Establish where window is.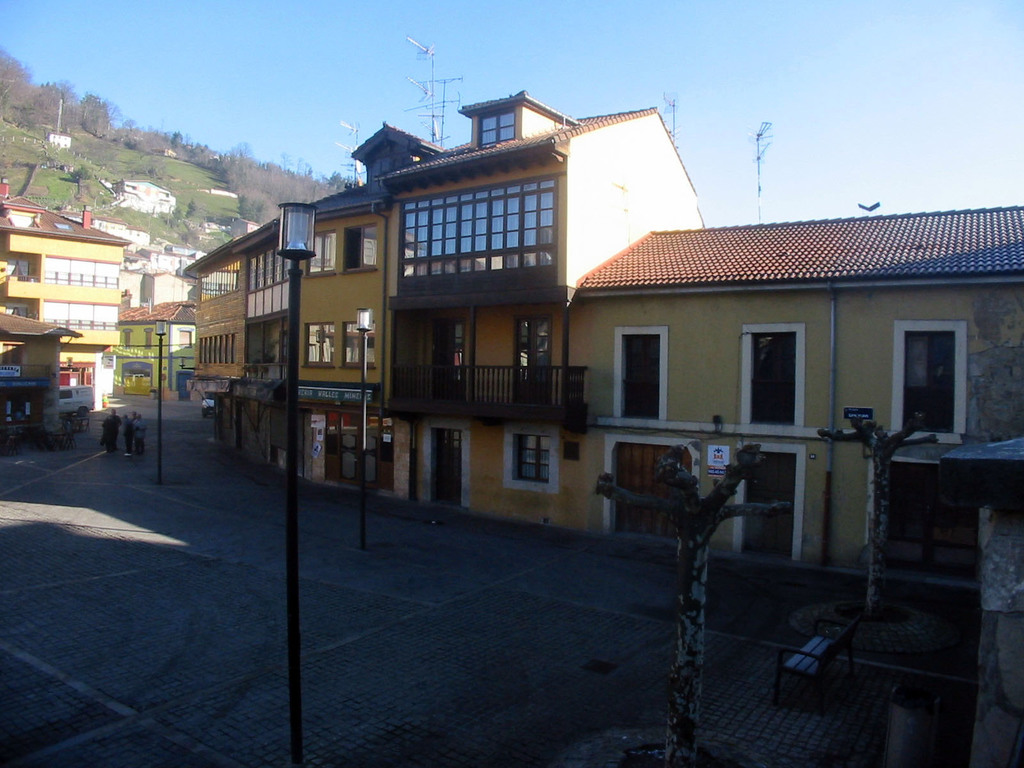
Established at pyautogui.locateOnScreen(477, 107, 516, 150).
